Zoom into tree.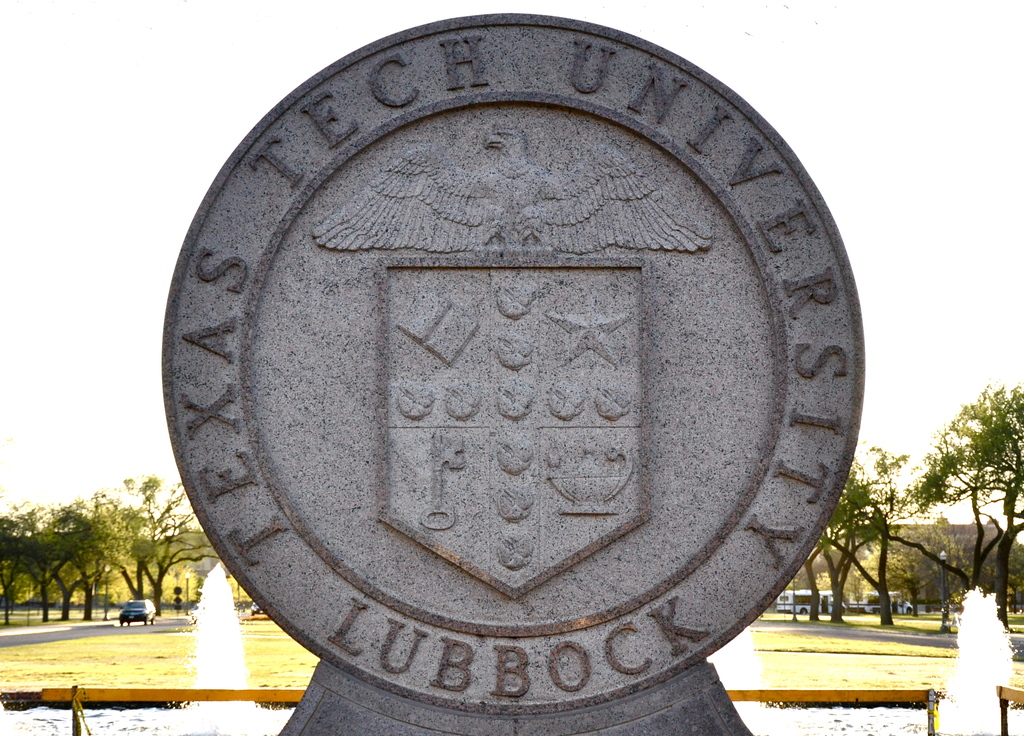
Zoom target: (x1=914, y1=389, x2=1023, y2=629).
